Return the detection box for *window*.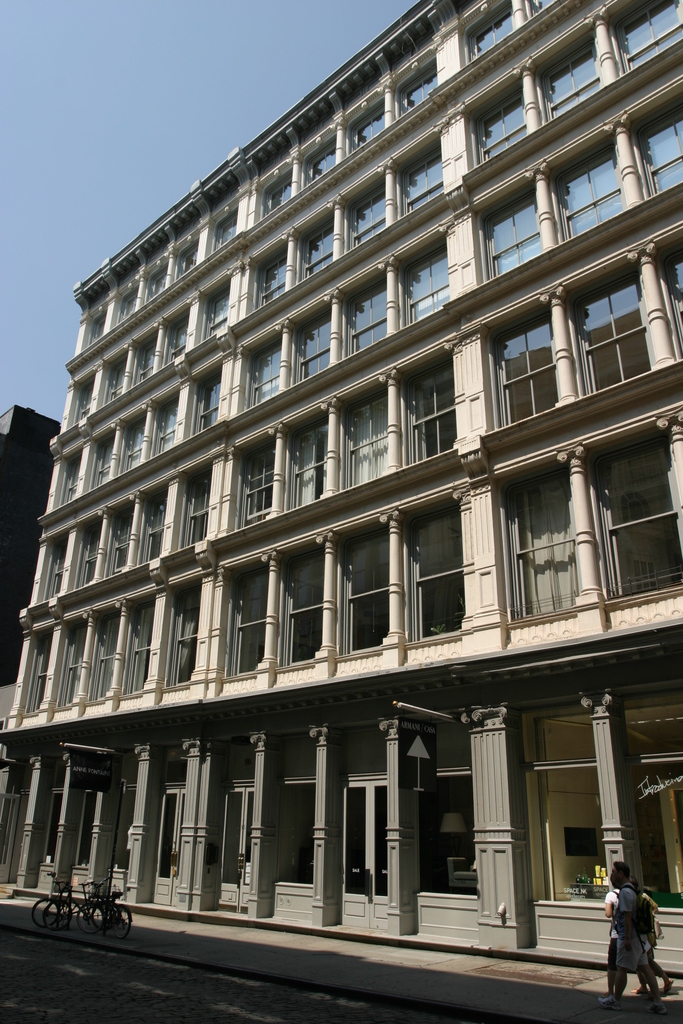
{"x1": 308, "y1": 207, "x2": 339, "y2": 272}.
